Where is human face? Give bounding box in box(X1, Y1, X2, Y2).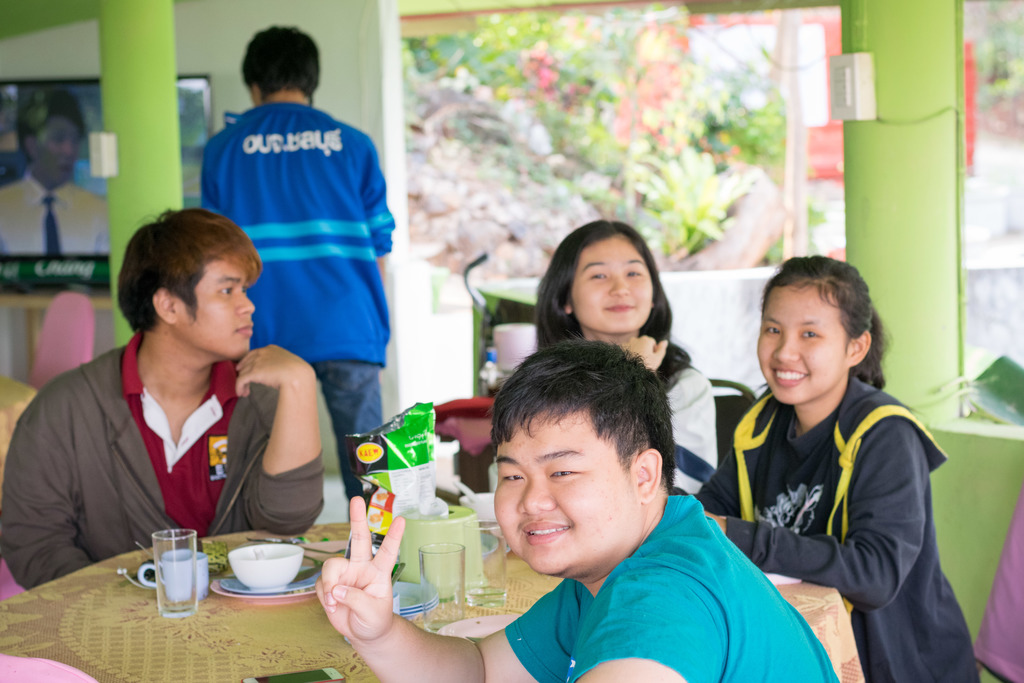
box(33, 118, 78, 180).
